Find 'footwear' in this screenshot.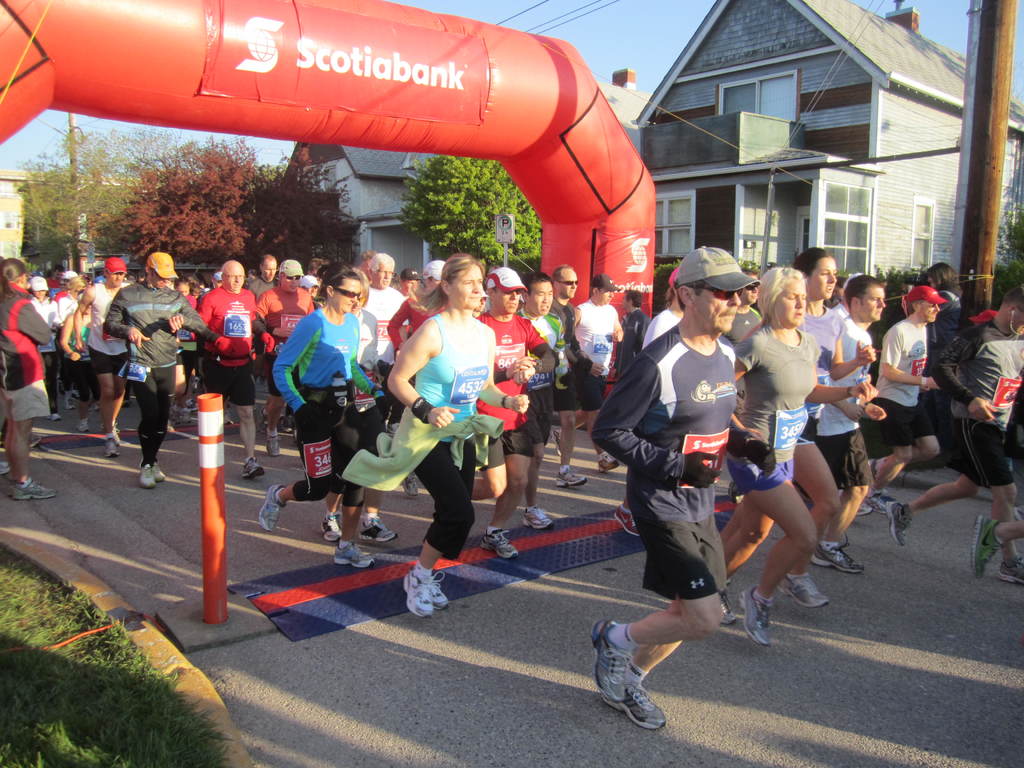
The bounding box for 'footwear' is l=1000, t=557, r=1023, b=582.
